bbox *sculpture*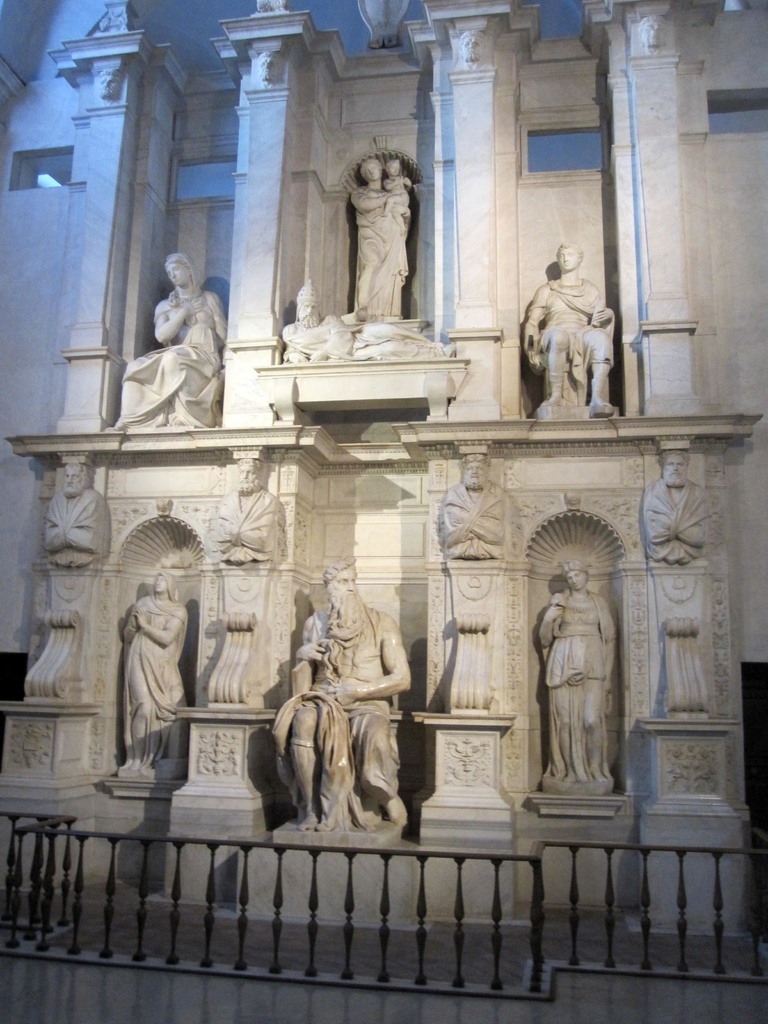
pyautogui.locateOnScreen(117, 570, 187, 797)
